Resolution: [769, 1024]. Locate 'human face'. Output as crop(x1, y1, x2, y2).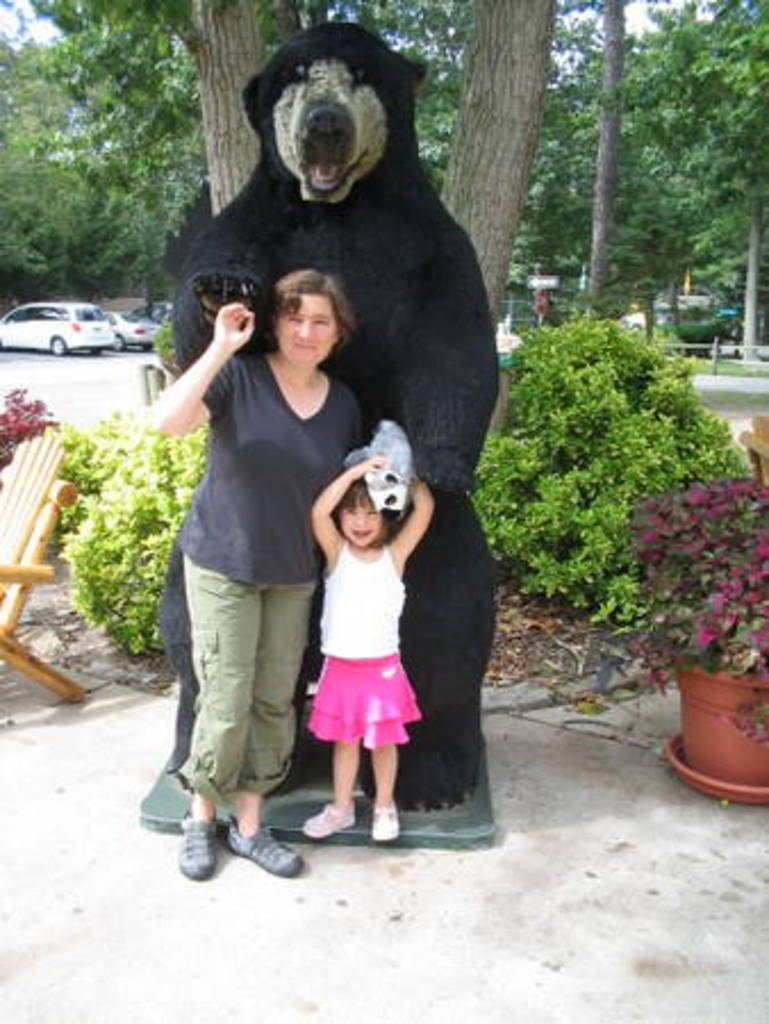
crop(275, 296, 330, 371).
